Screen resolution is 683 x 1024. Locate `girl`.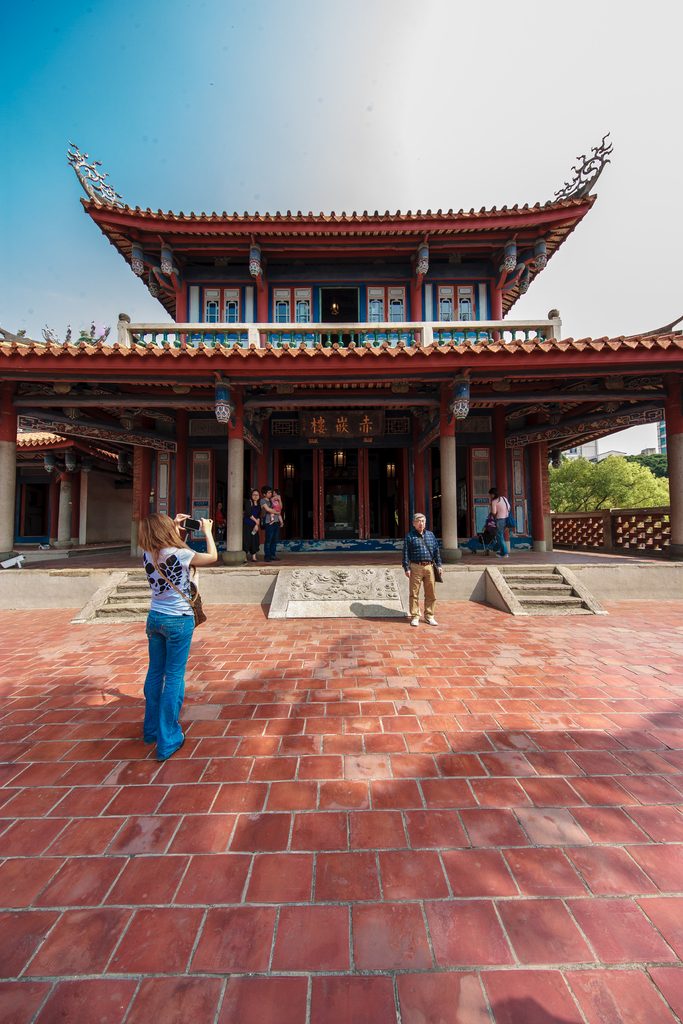
(489,488,513,561).
